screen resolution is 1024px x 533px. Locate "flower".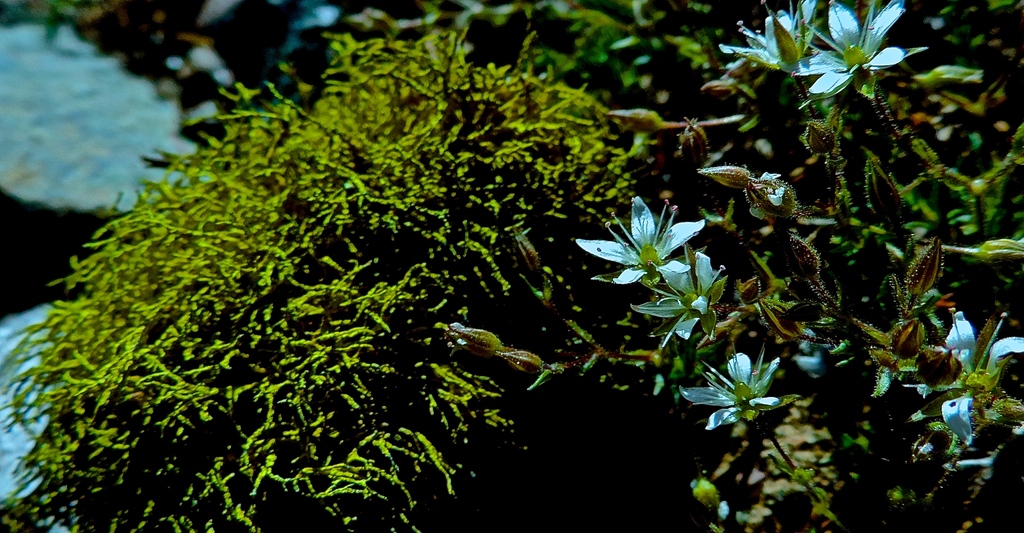
crop(796, 0, 933, 99).
